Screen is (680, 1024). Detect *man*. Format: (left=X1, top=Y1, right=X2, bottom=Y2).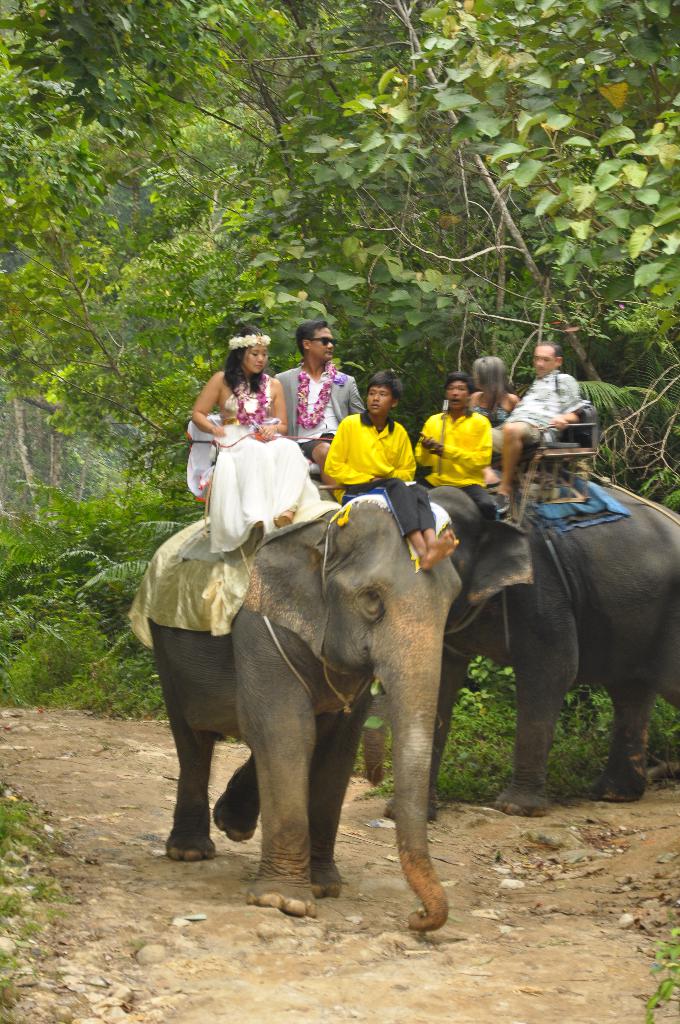
(left=490, top=340, right=595, bottom=513).
